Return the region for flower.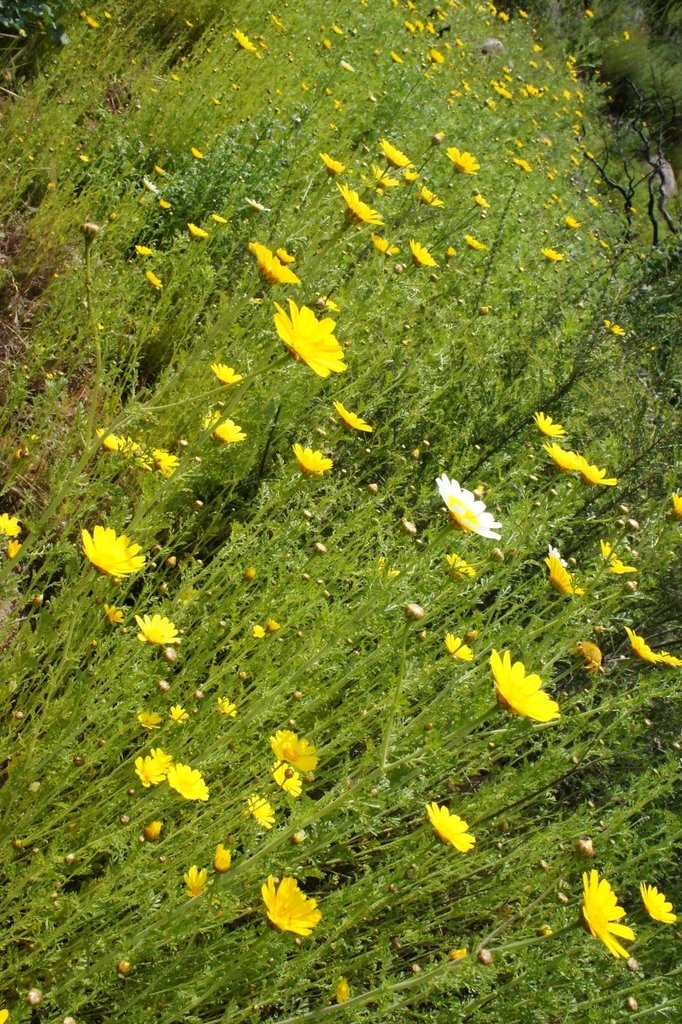
<bbox>140, 265, 166, 295</bbox>.
